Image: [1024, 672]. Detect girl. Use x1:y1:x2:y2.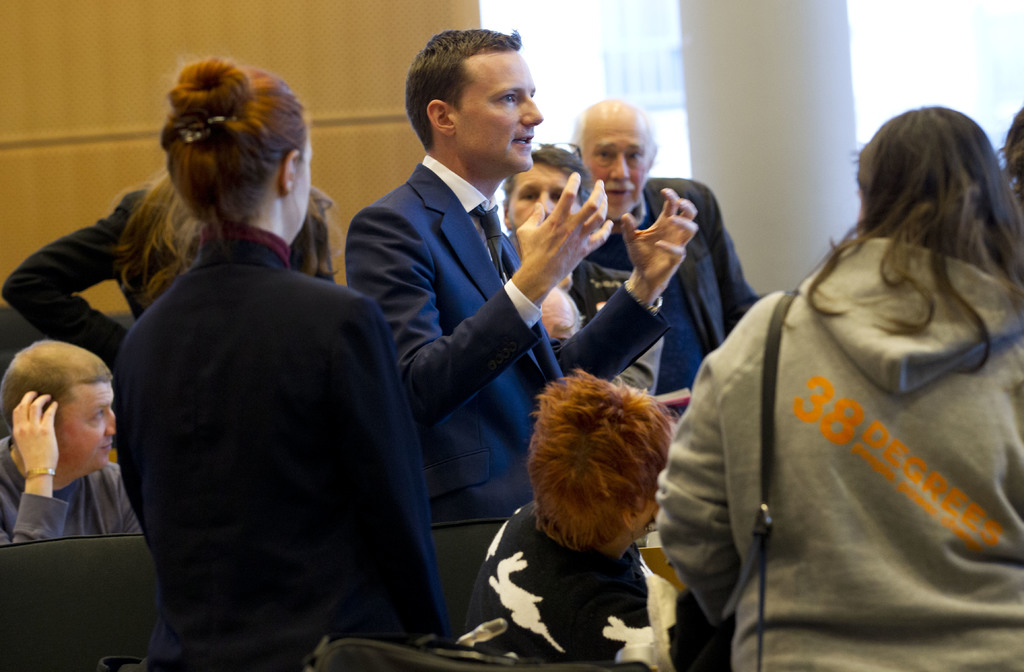
93:49:448:671.
